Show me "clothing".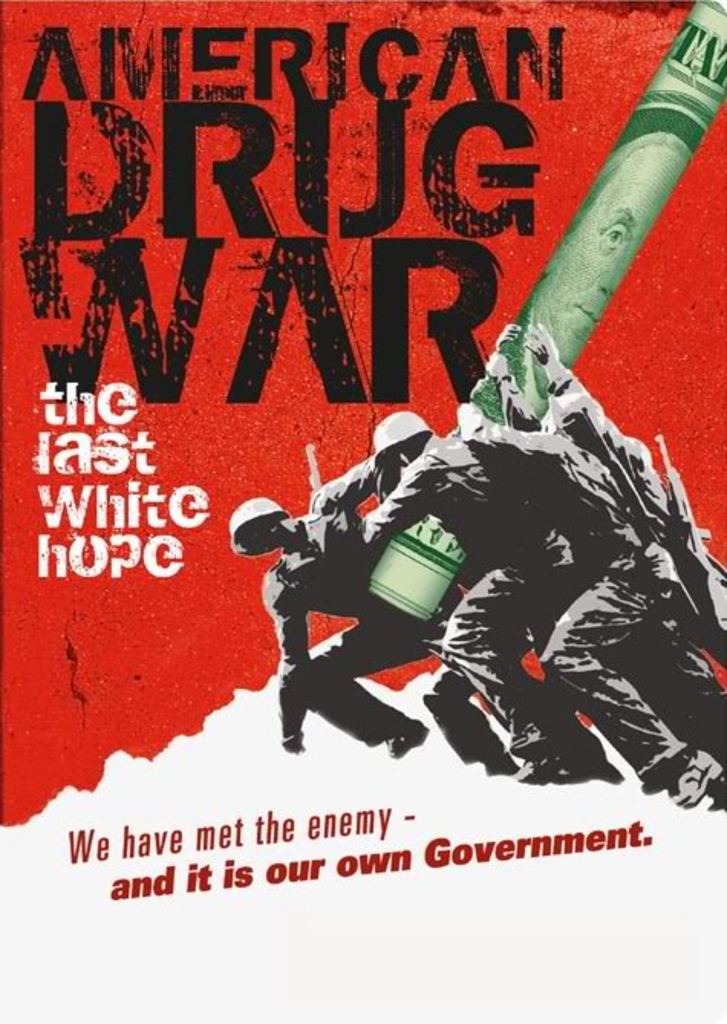
"clothing" is here: pyautogui.locateOnScreen(375, 424, 608, 779).
